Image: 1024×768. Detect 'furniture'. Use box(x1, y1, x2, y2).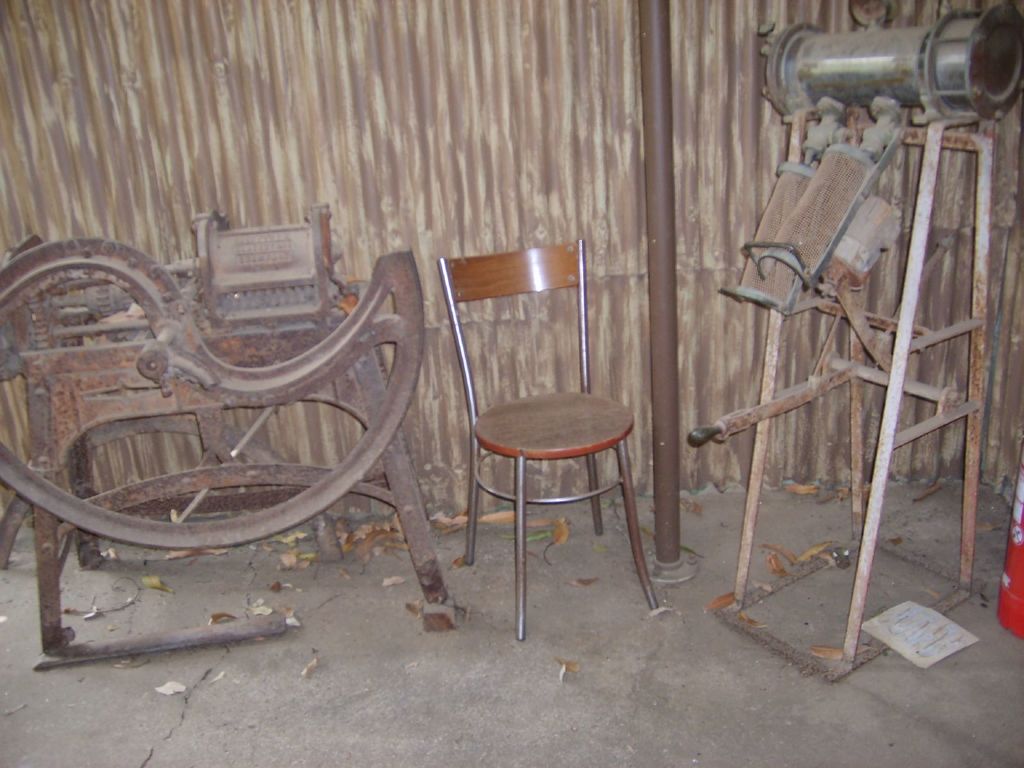
box(438, 235, 660, 636).
